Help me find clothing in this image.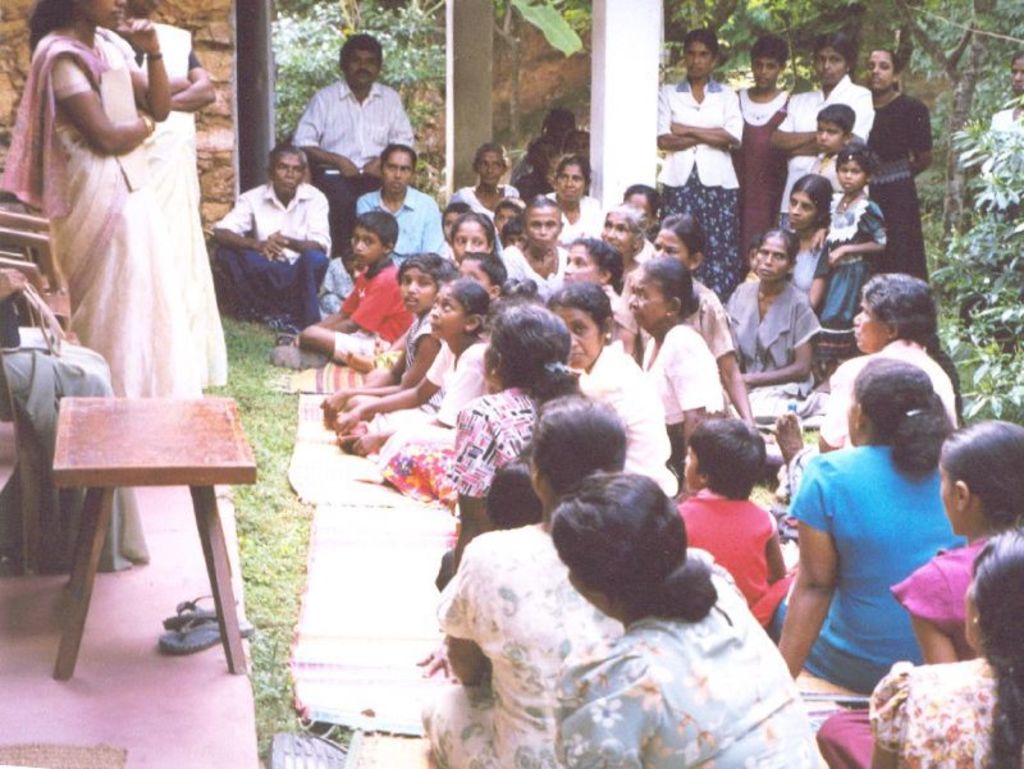
Found it: (621,271,737,358).
